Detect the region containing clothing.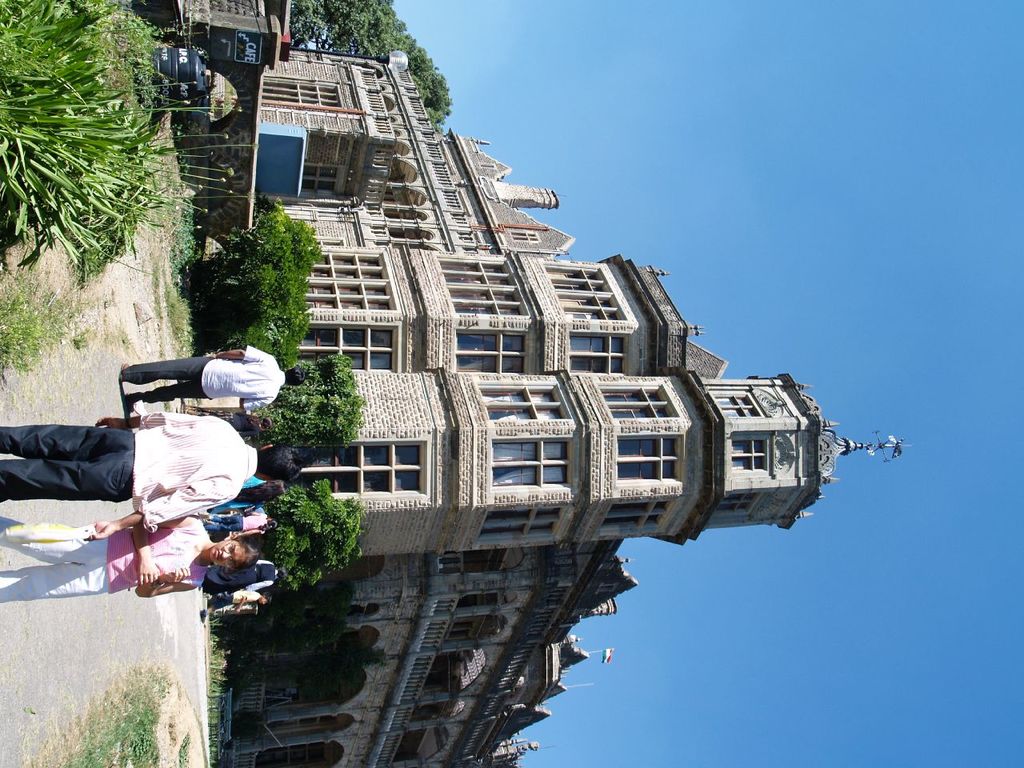
210:476:269:514.
